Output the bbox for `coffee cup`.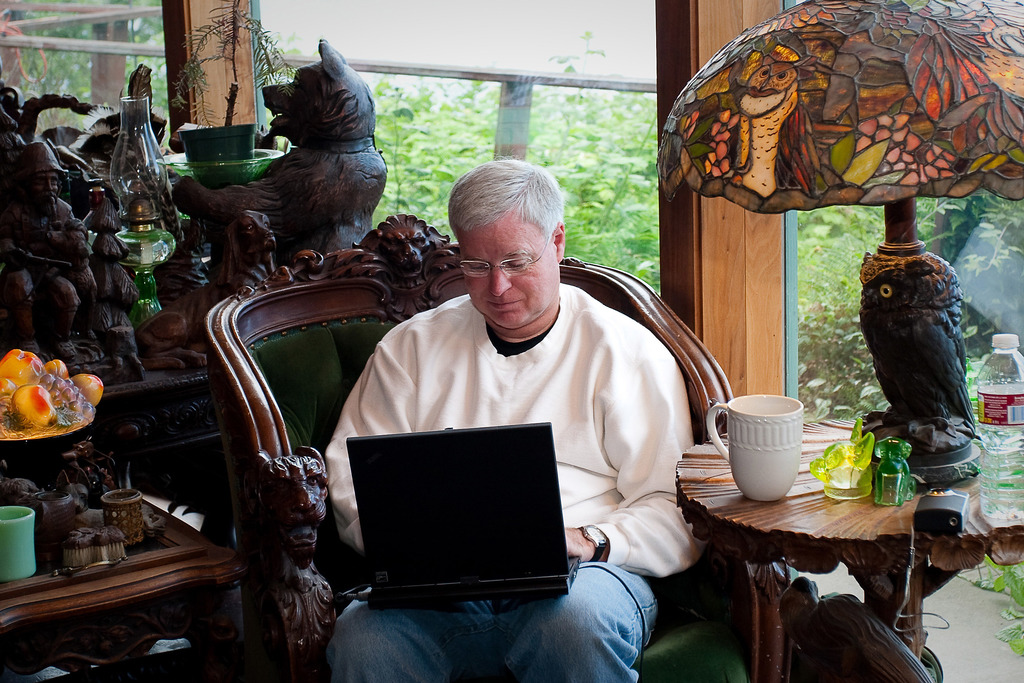
(705, 393, 803, 504).
